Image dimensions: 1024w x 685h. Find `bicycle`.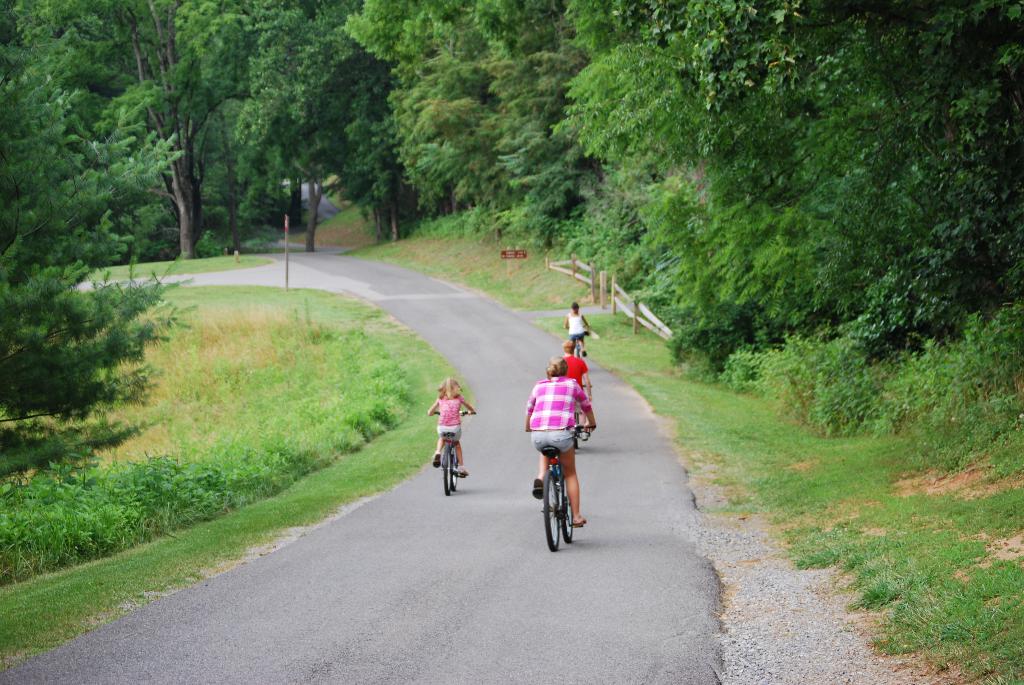
<box>571,381,593,450</box>.
